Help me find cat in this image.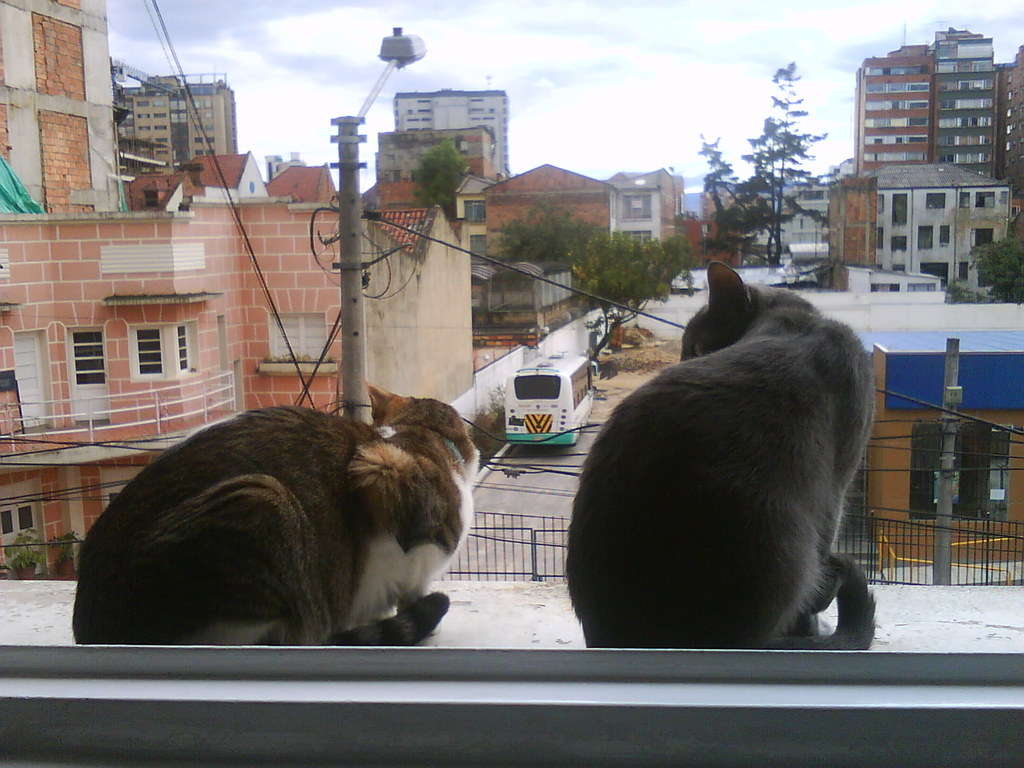
Found it: [left=559, top=259, right=877, bottom=656].
